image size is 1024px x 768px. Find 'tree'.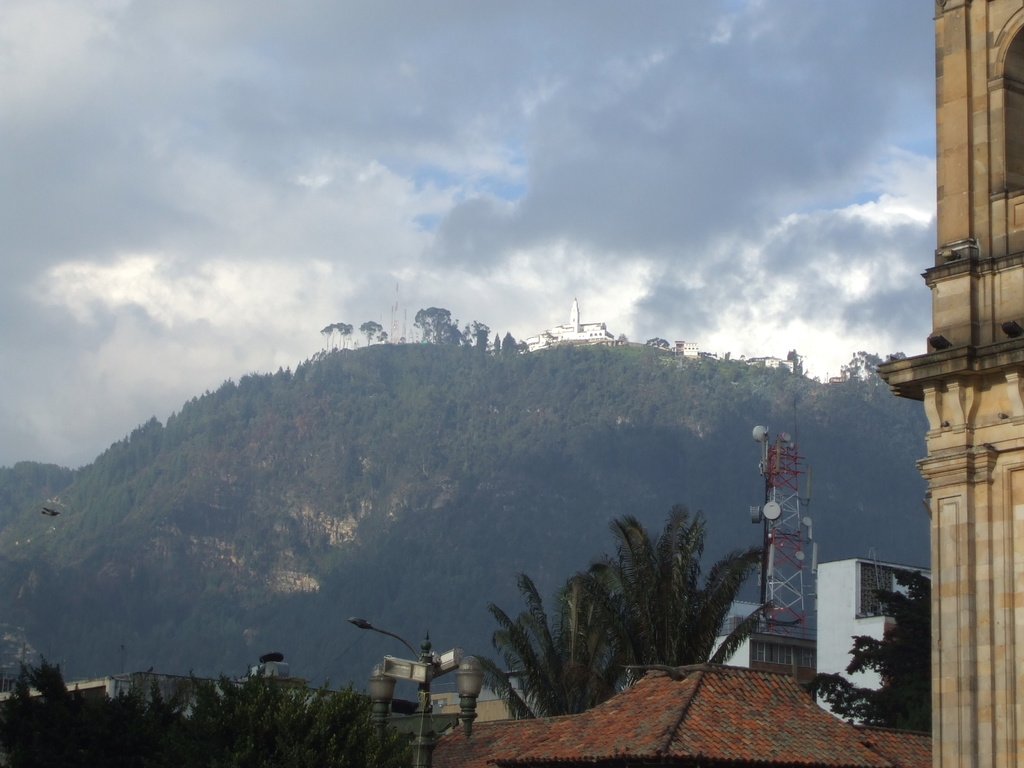
561, 505, 758, 694.
